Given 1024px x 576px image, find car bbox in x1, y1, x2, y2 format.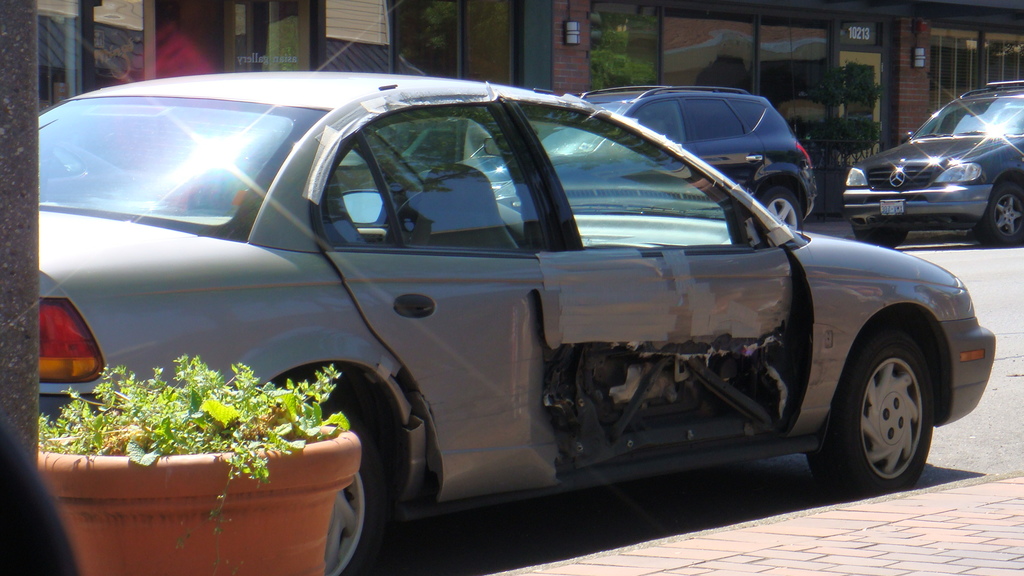
38, 72, 996, 575.
